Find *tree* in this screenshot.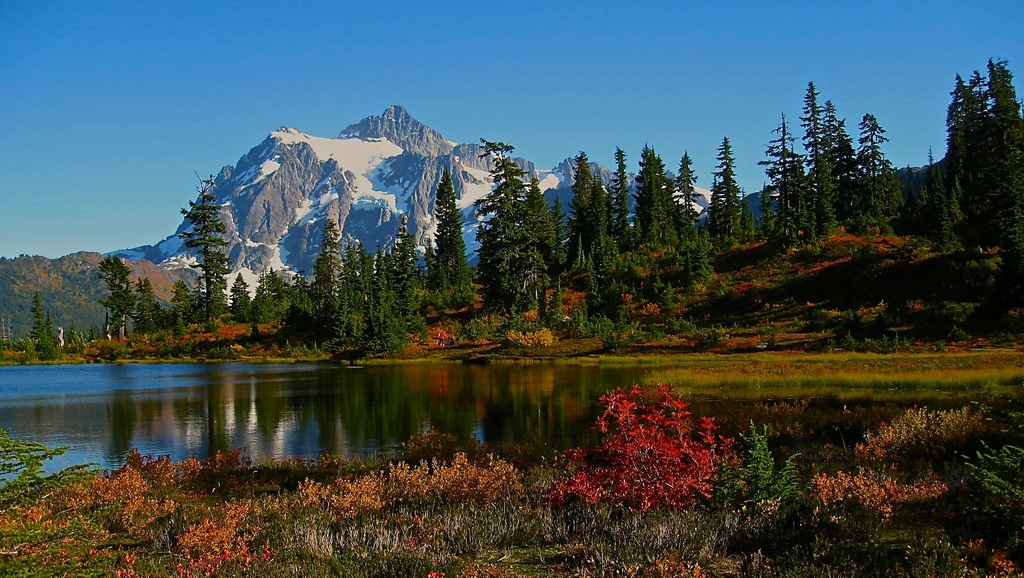
The bounding box for *tree* is bbox=(572, 140, 617, 260).
